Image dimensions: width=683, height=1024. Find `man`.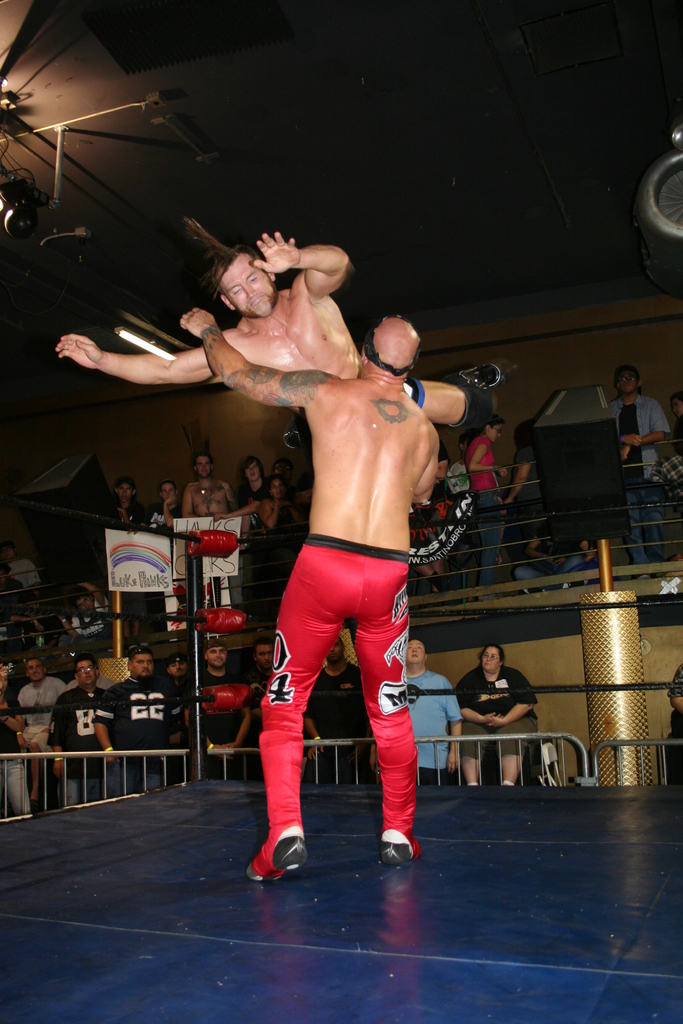
(13,654,70,806).
